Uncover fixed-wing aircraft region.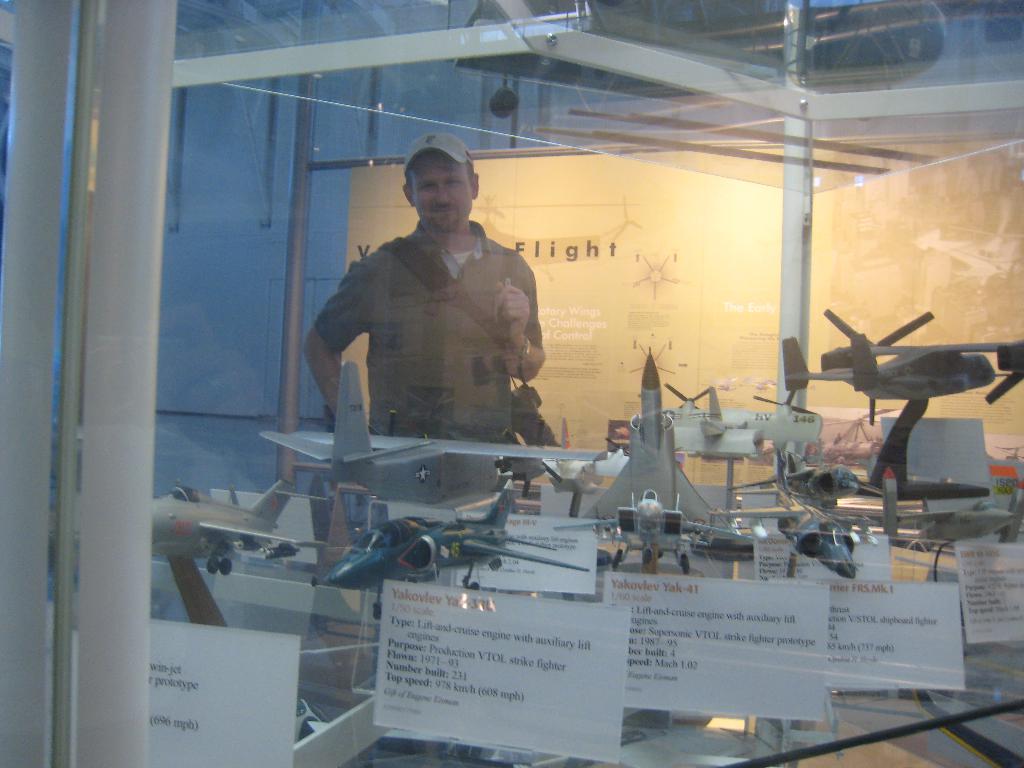
Uncovered: locate(148, 477, 330, 575).
